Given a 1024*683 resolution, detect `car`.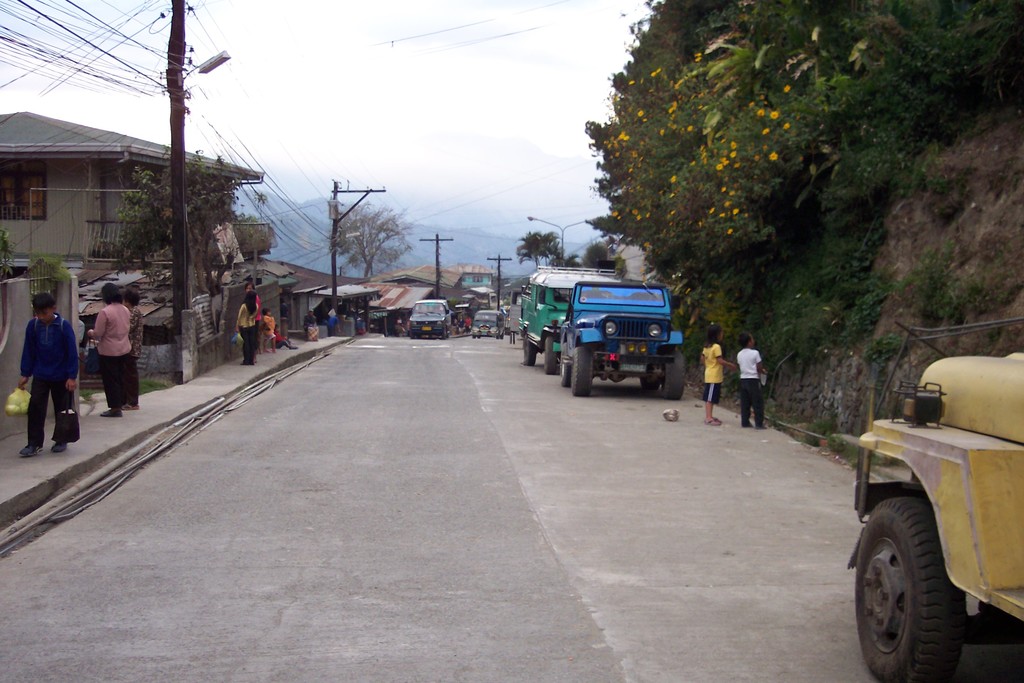
(left=408, top=294, right=454, bottom=343).
